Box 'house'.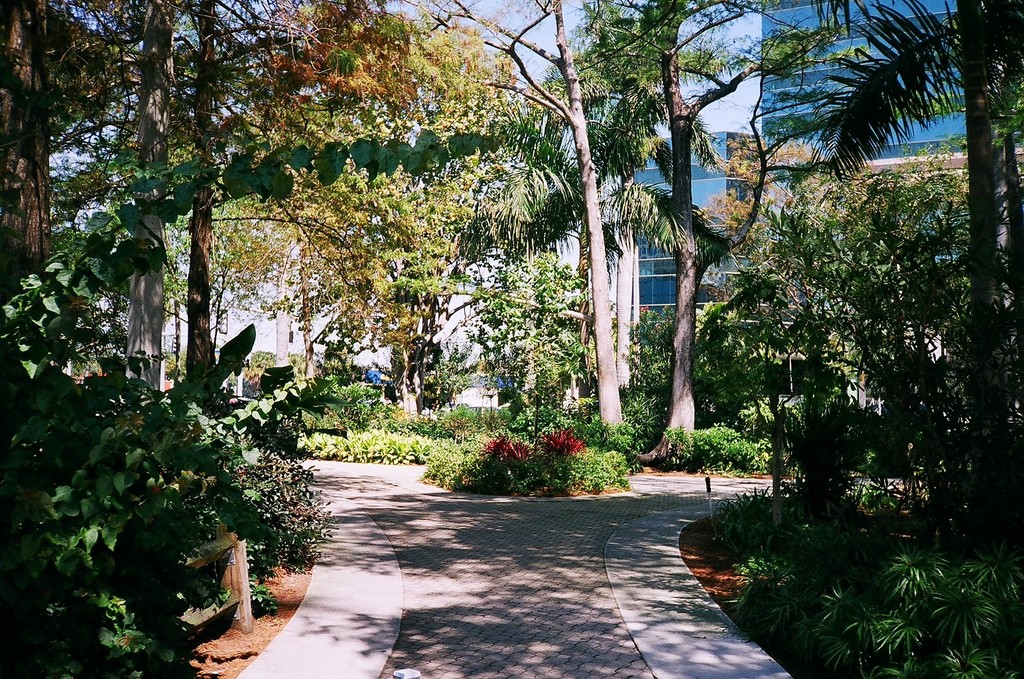
(left=566, top=110, right=778, bottom=359).
